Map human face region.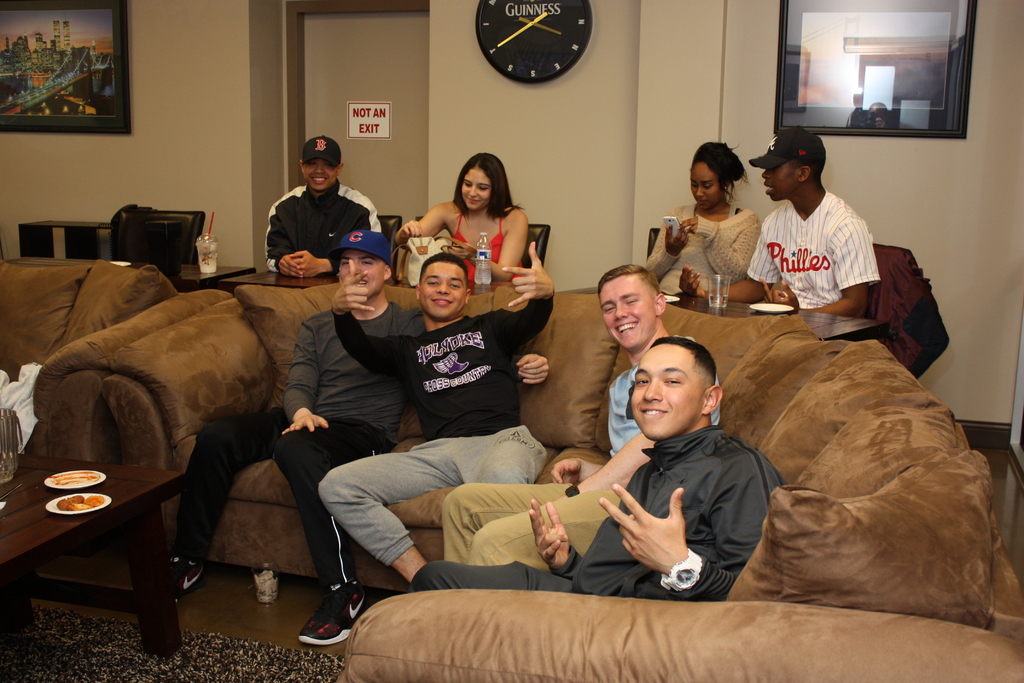
Mapped to <region>298, 155, 335, 193</region>.
